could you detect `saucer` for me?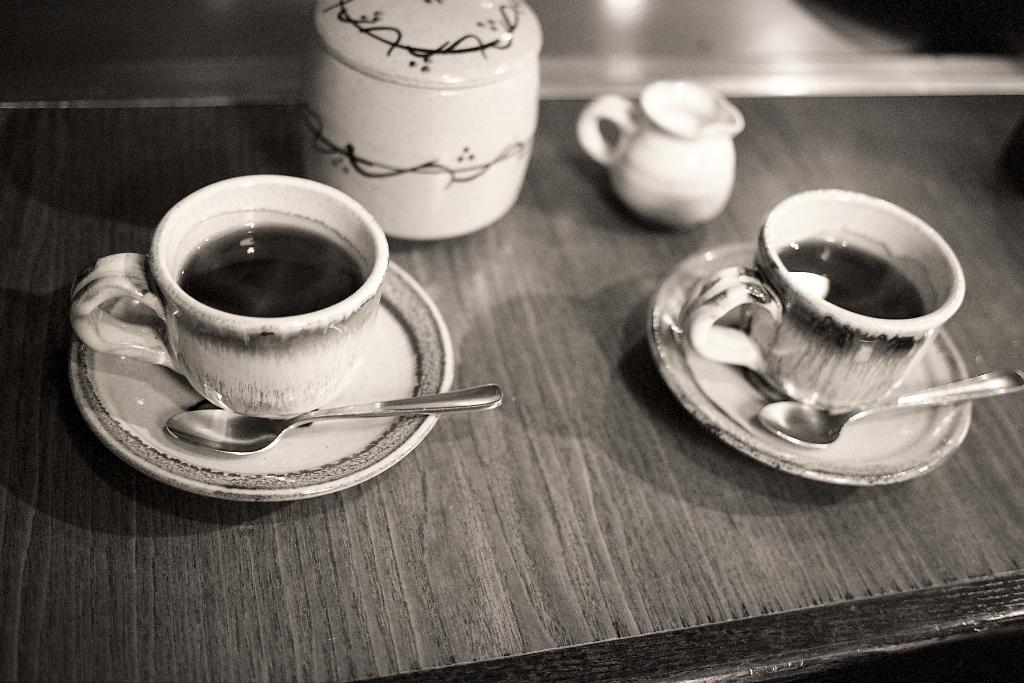
Detection result: 650,238,974,484.
